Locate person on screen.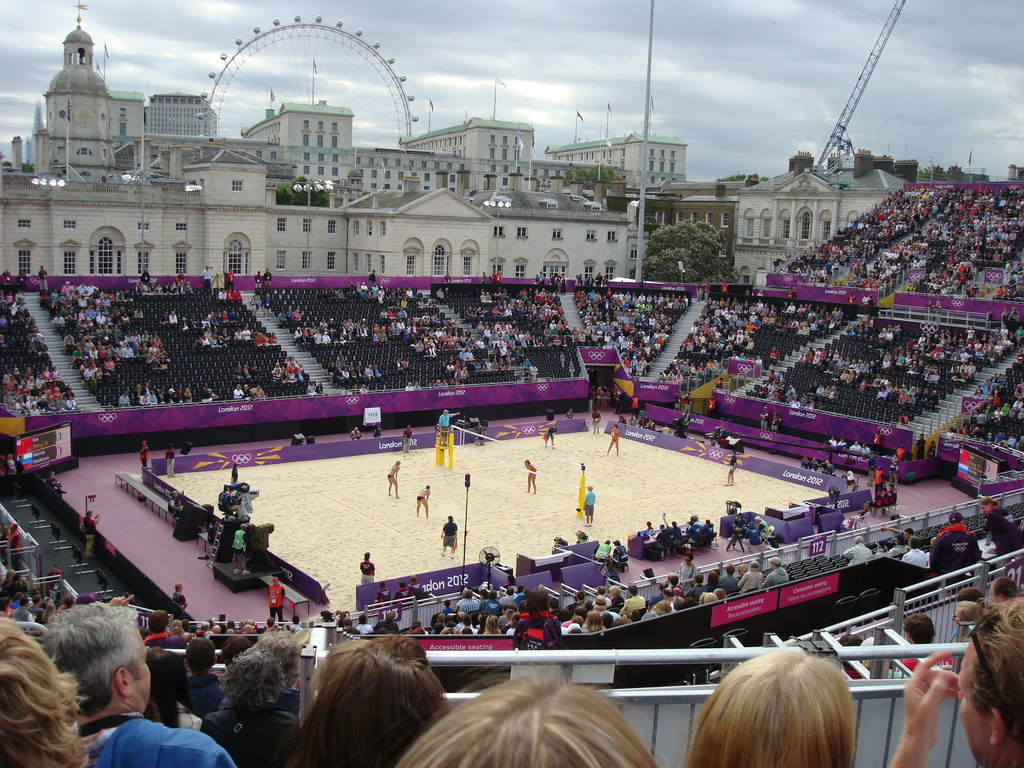
On screen at pyautogui.locateOnScreen(611, 605, 630, 627).
